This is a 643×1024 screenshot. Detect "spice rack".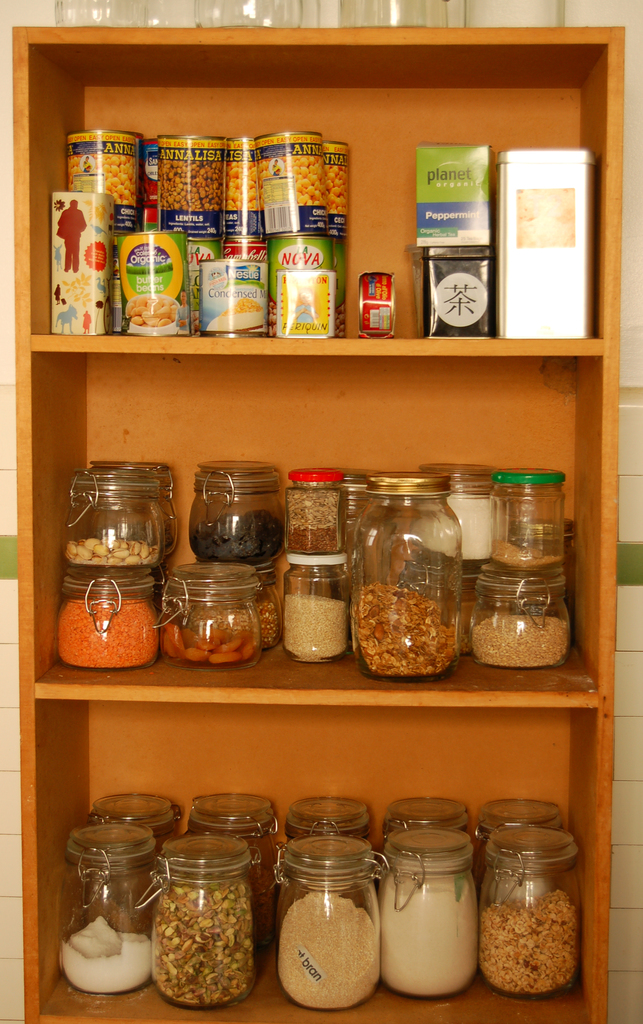
(left=7, top=20, right=624, bottom=1023).
